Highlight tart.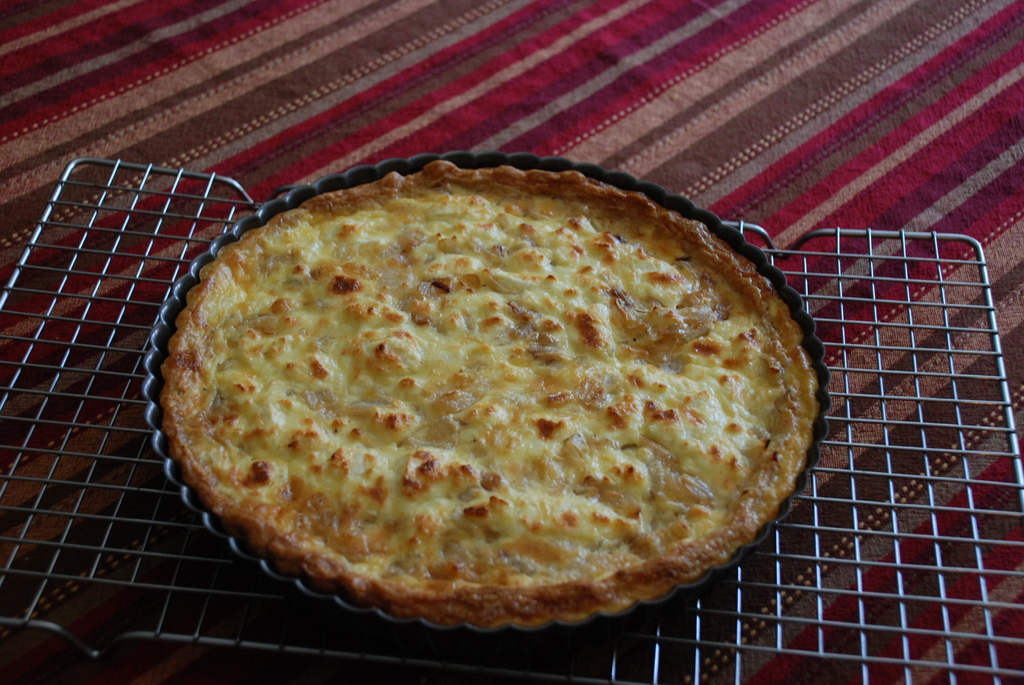
Highlighted region: box=[147, 161, 835, 640].
